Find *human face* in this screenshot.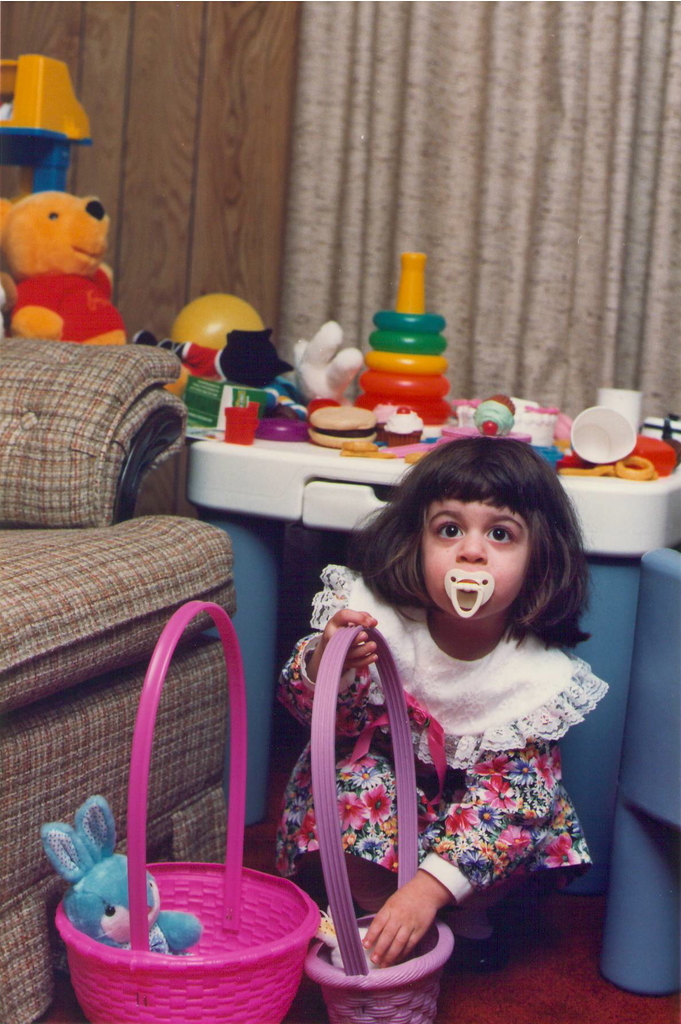
The bounding box for *human face* is {"x1": 417, "y1": 502, "x2": 531, "y2": 626}.
